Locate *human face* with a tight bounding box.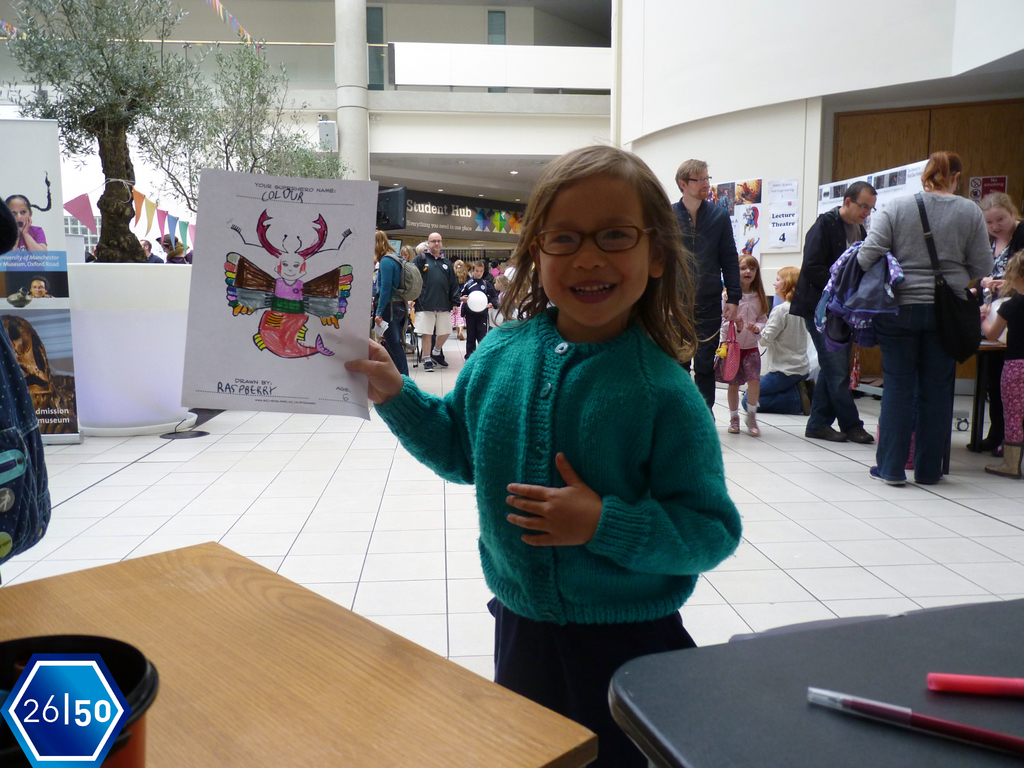
bbox=[29, 276, 45, 296].
